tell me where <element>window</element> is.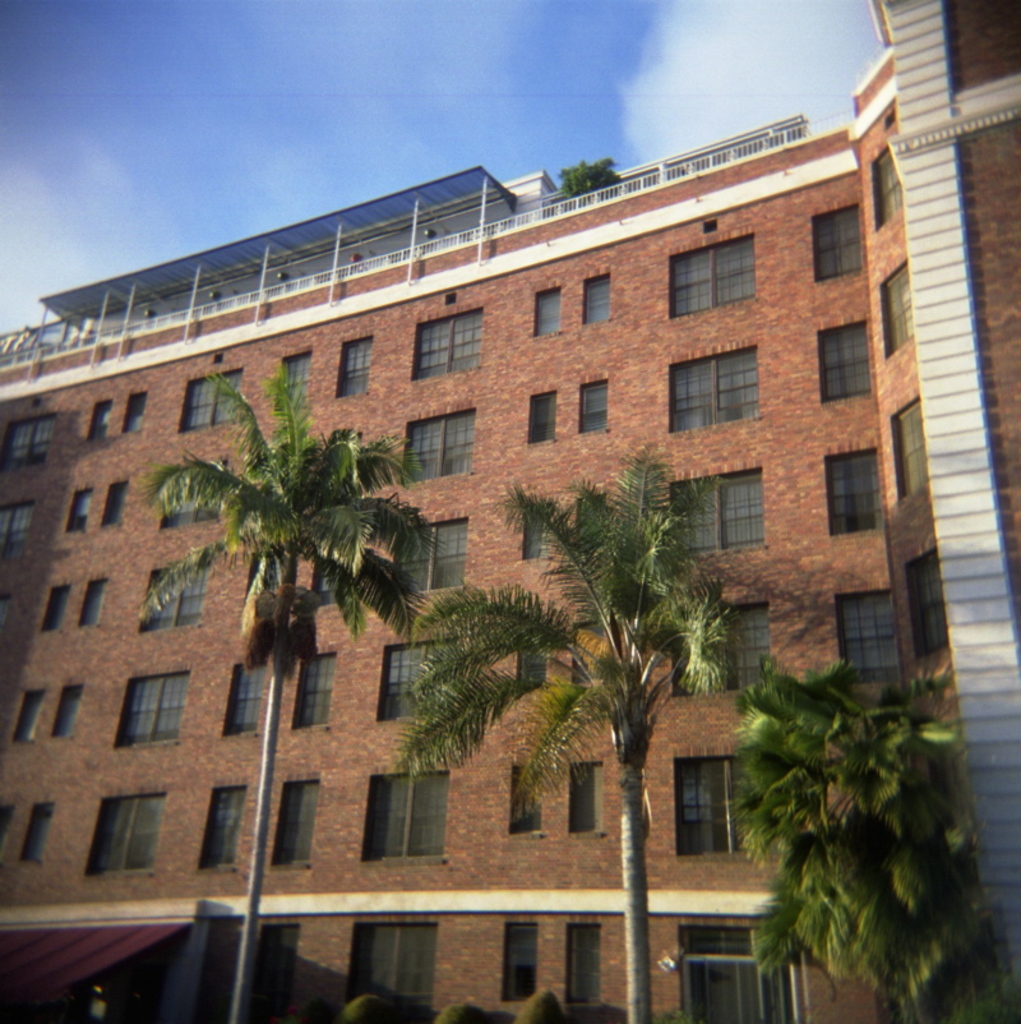
<element>window</element> is at (356, 747, 461, 868).
